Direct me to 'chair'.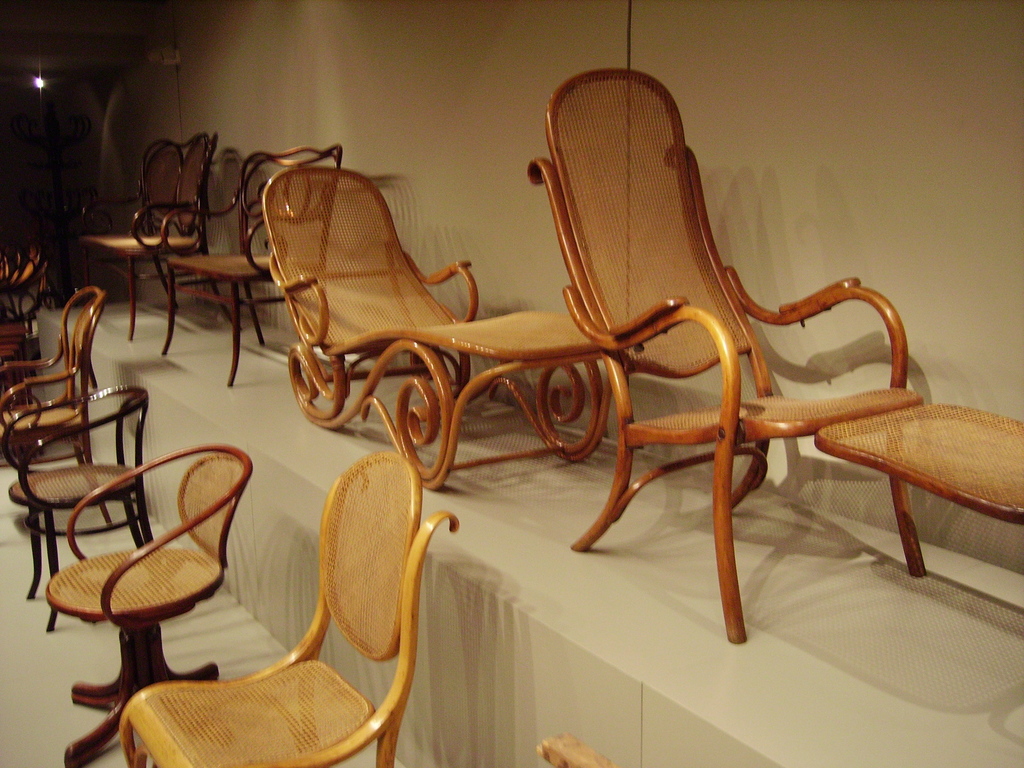
Direction: [522,68,933,643].
